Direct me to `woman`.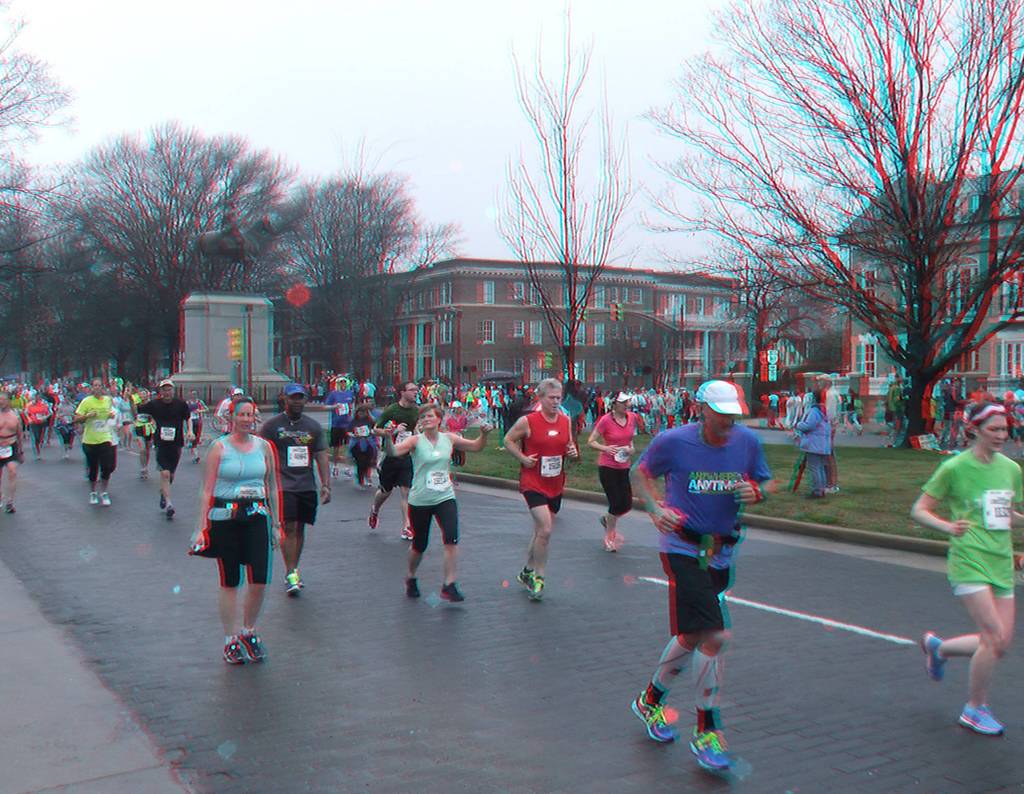
Direction: left=340, top=402, right=374, bottom=489.
